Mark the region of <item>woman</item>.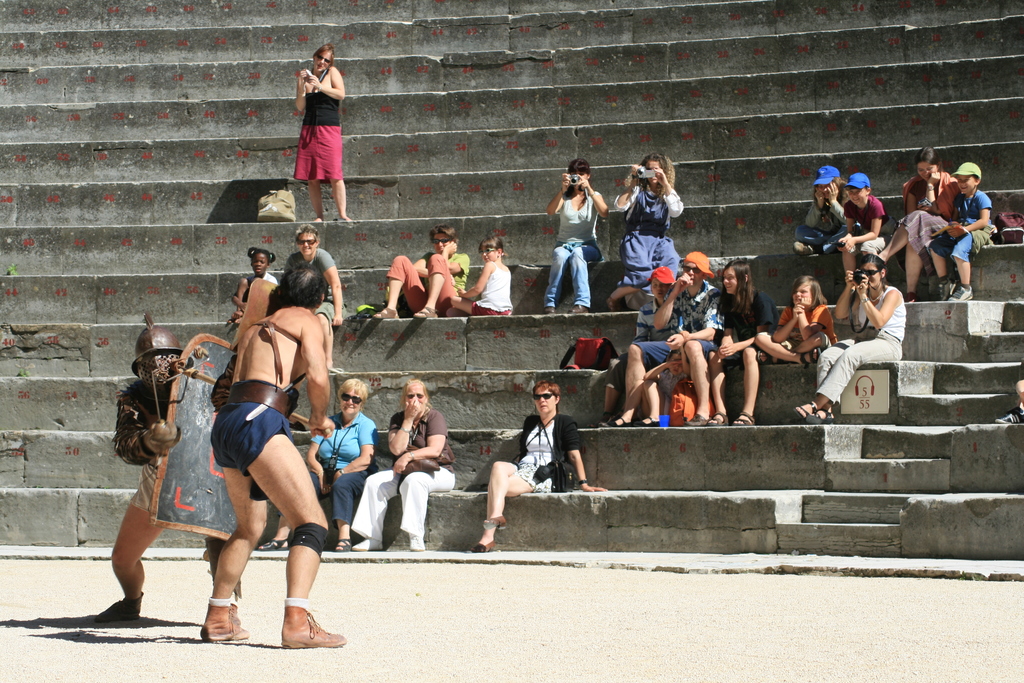
Region: (x1=708, y1=261, x2=776, y2=425).
